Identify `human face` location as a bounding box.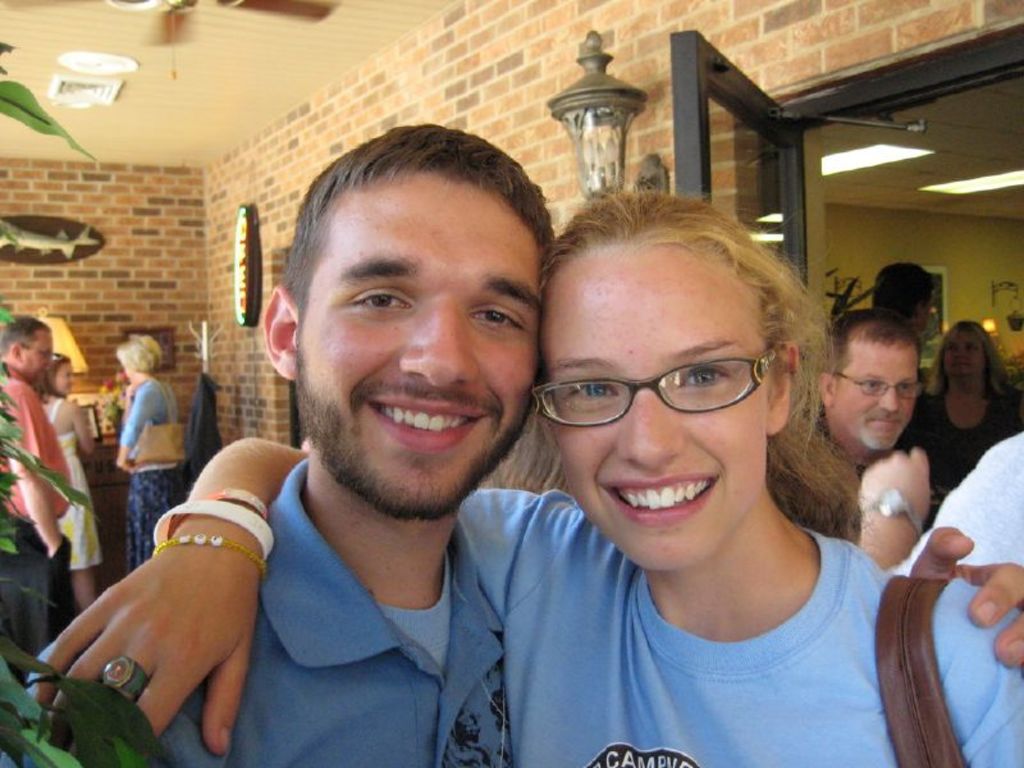
box(942, 328, 986, 393).
